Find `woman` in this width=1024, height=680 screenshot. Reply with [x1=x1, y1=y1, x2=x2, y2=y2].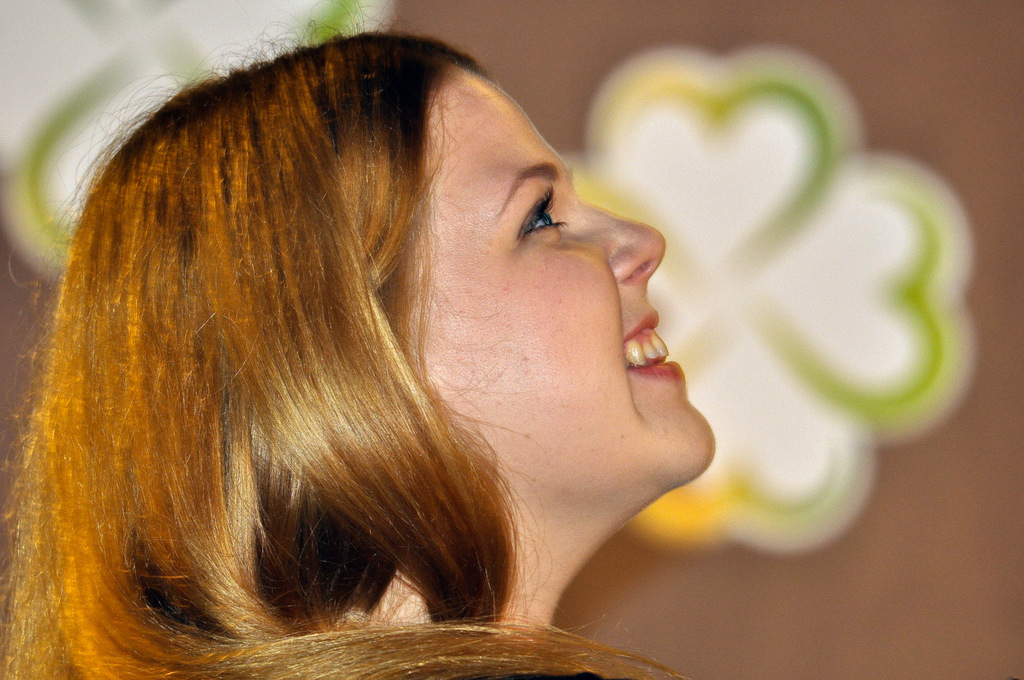
[x1=11, y1=20, x2=881, y2=647].
